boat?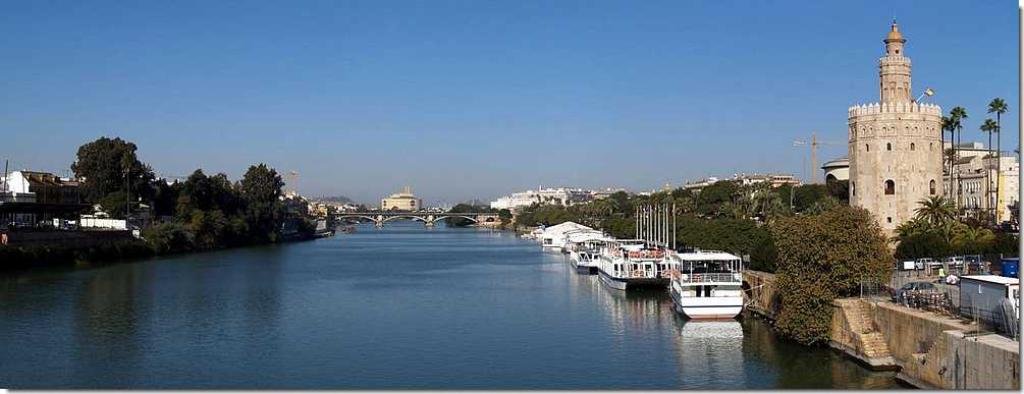
select_region(671, 250, 754, 328)
